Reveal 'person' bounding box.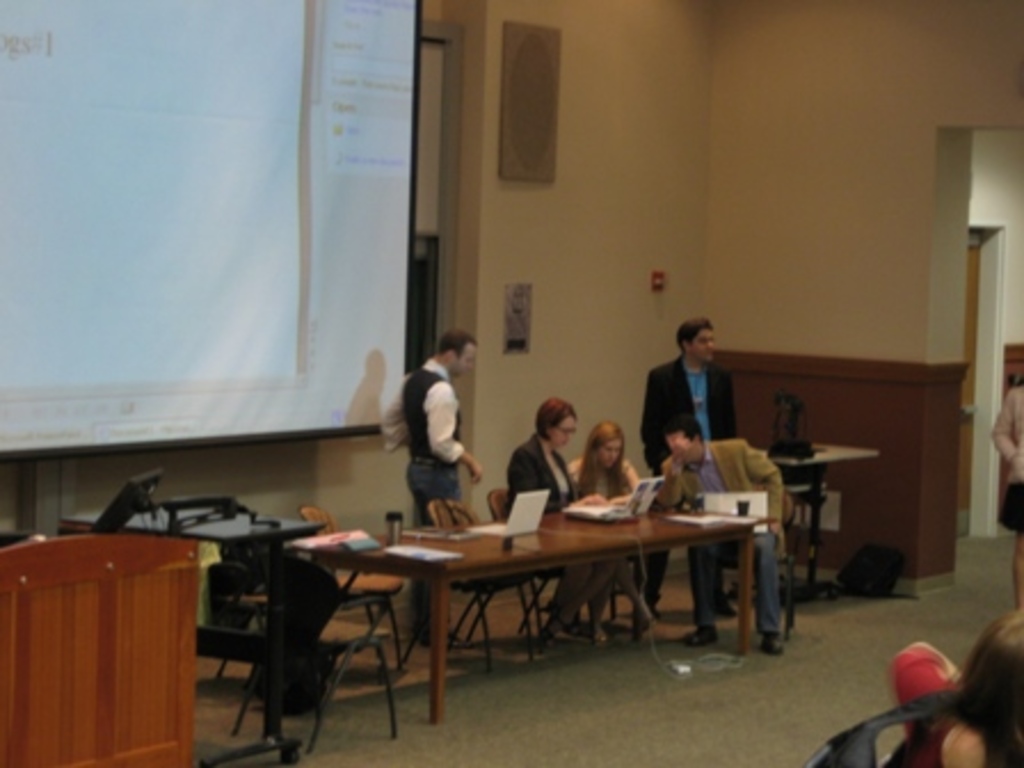
Revealed: (left=569, top=421, right=654, bottom=629).
